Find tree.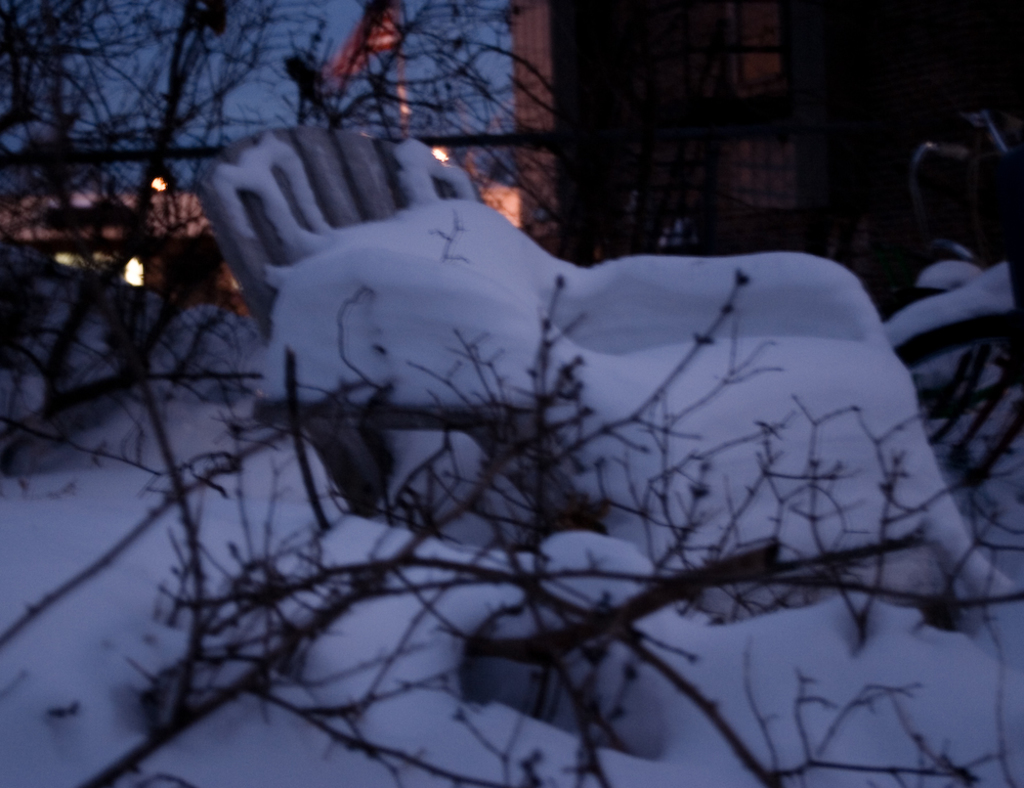
bbox=[0, 0, 1023, 787].
